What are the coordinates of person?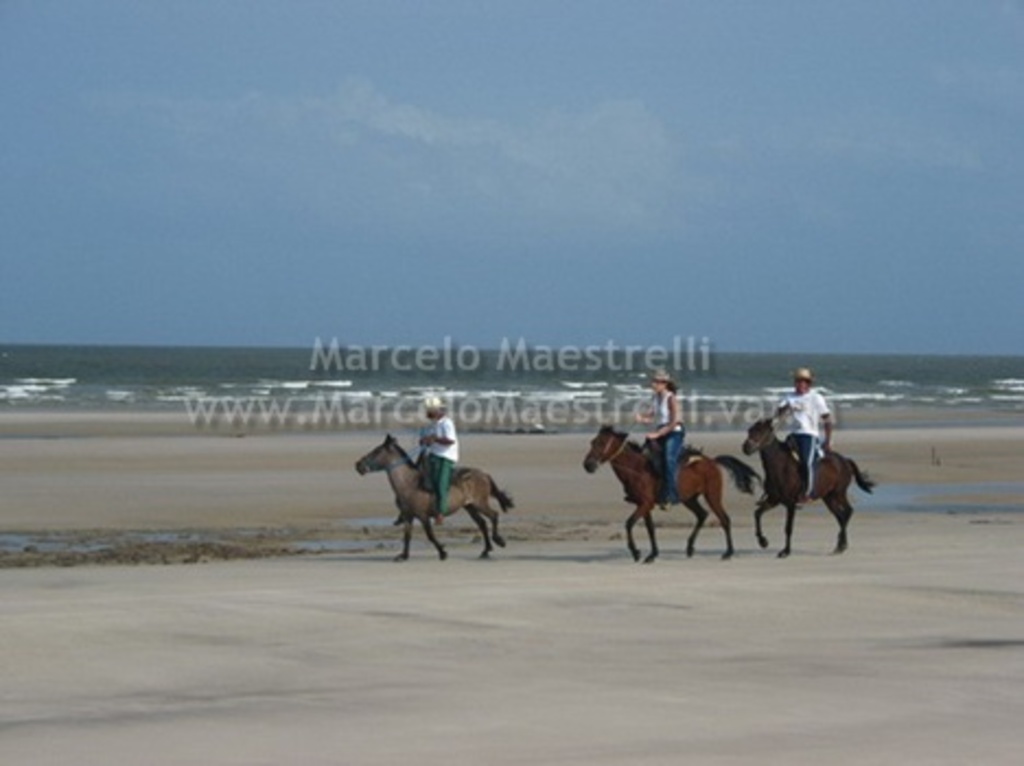
[637,370,683,501].
